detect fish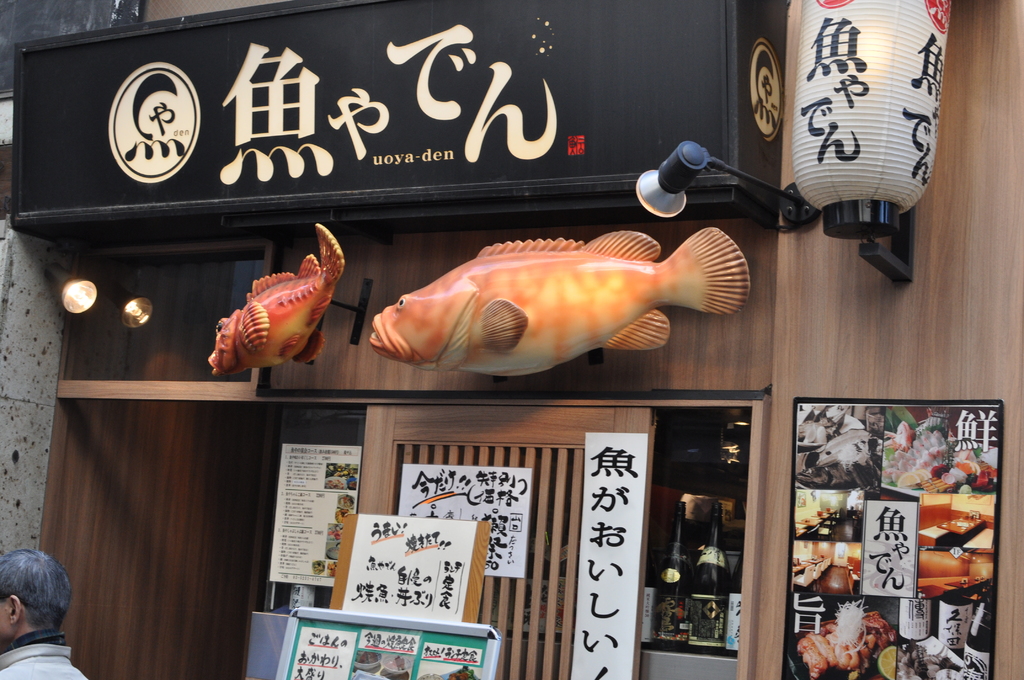
<region>204, 222, 342, 384</region>
